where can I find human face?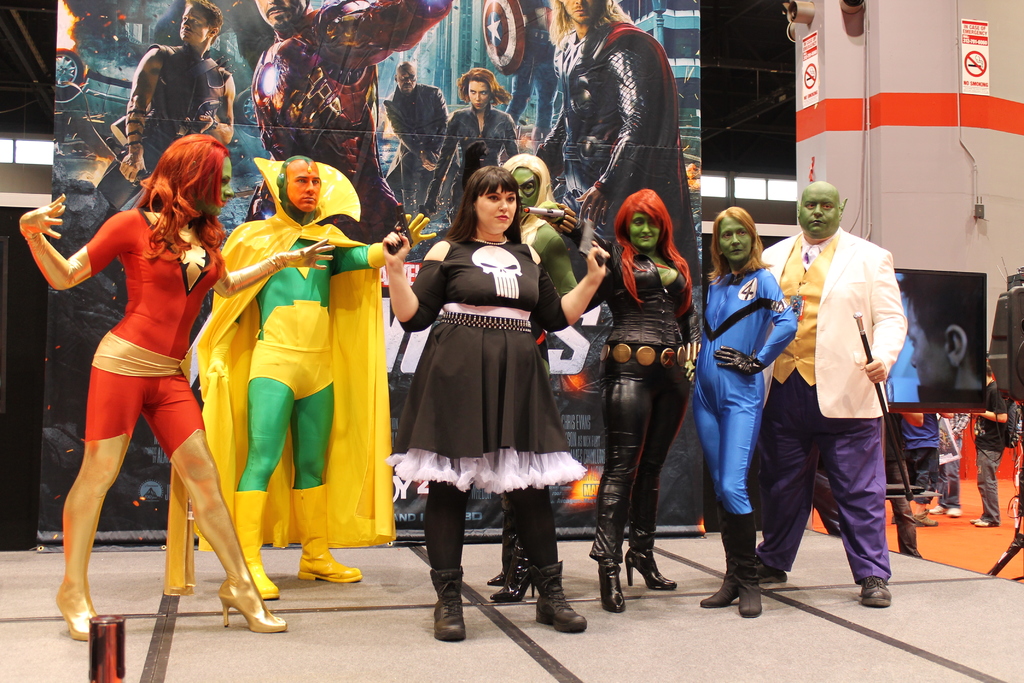
You can find it at 626:206:659:259.
